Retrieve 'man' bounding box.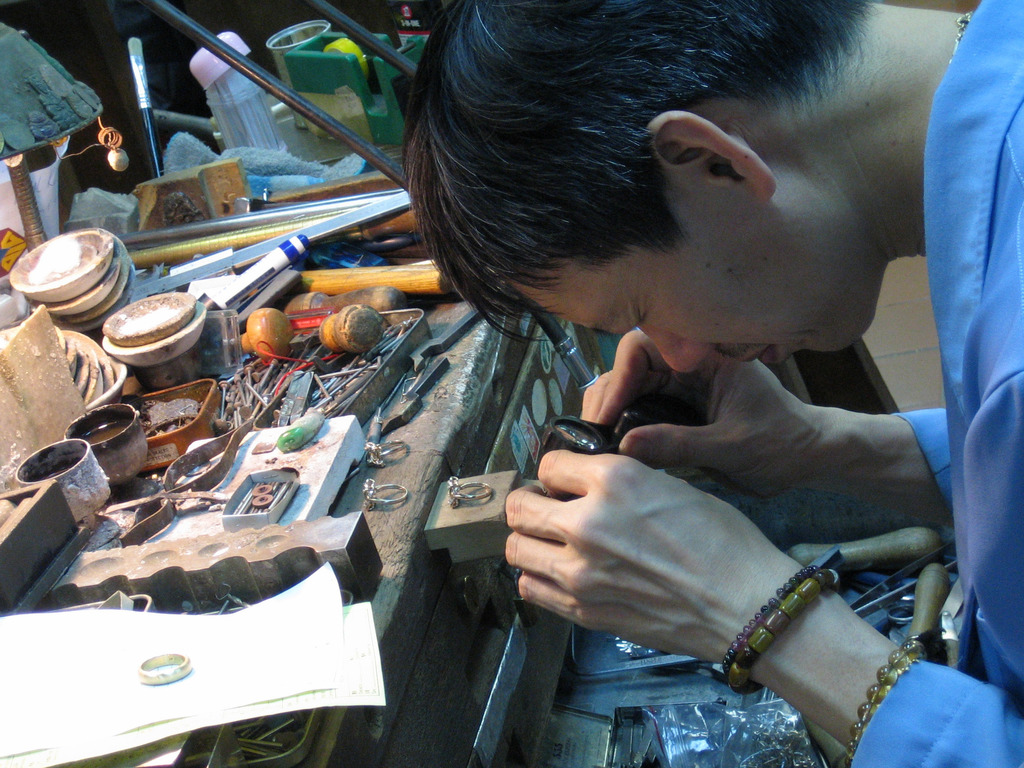
Bounding box: BBox(396, 0, 1023, 767).
